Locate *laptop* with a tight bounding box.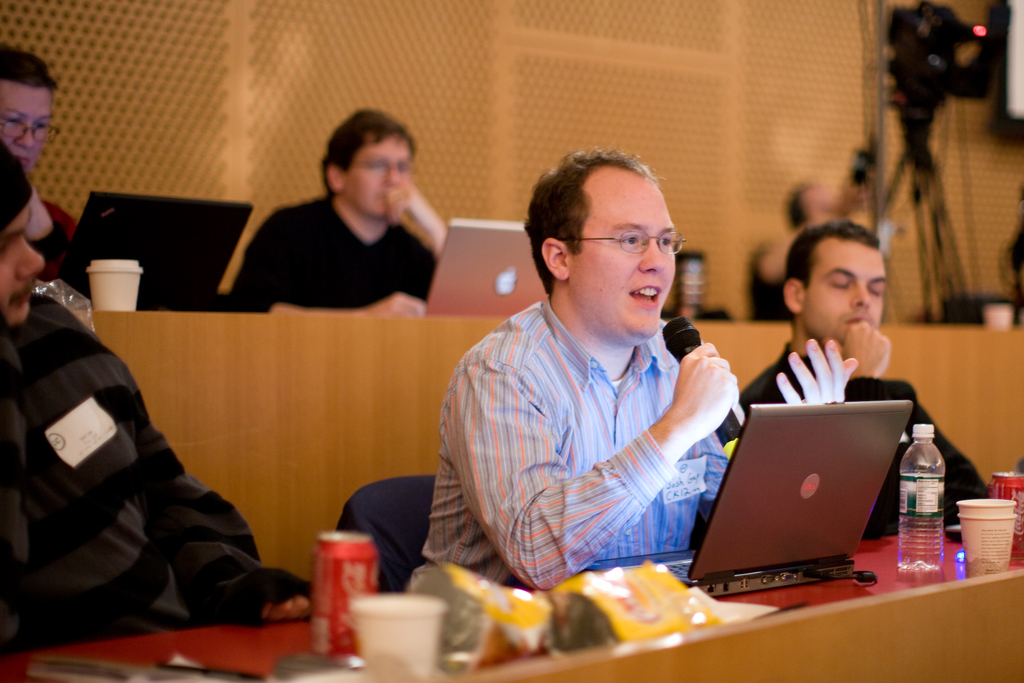
(422, 220, 548, 319).
